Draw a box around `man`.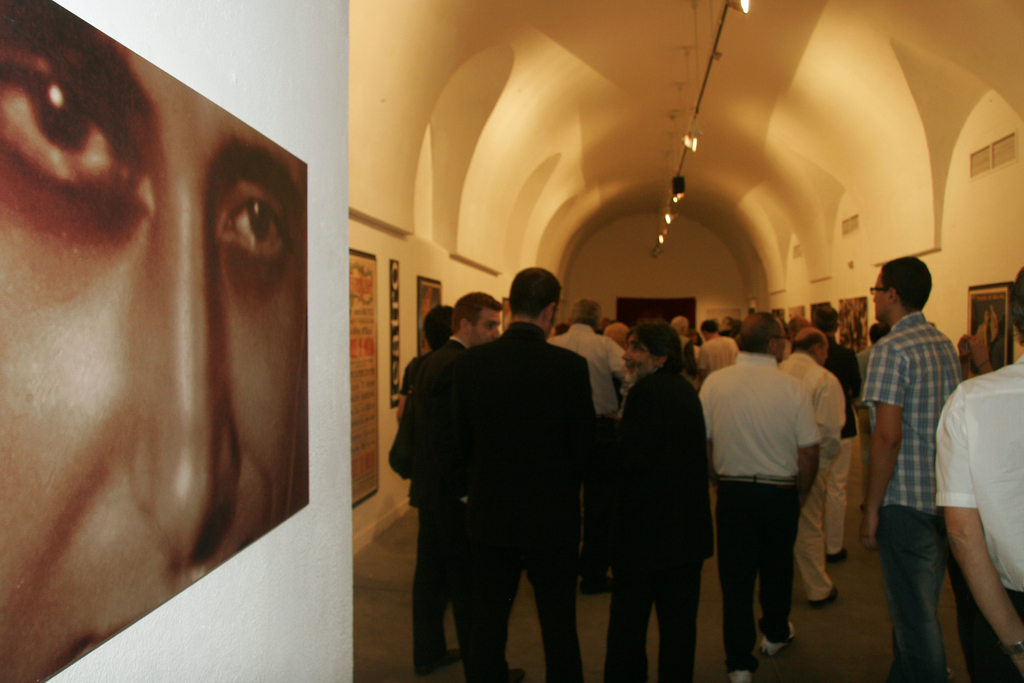
[698, 313, 819, 682].
